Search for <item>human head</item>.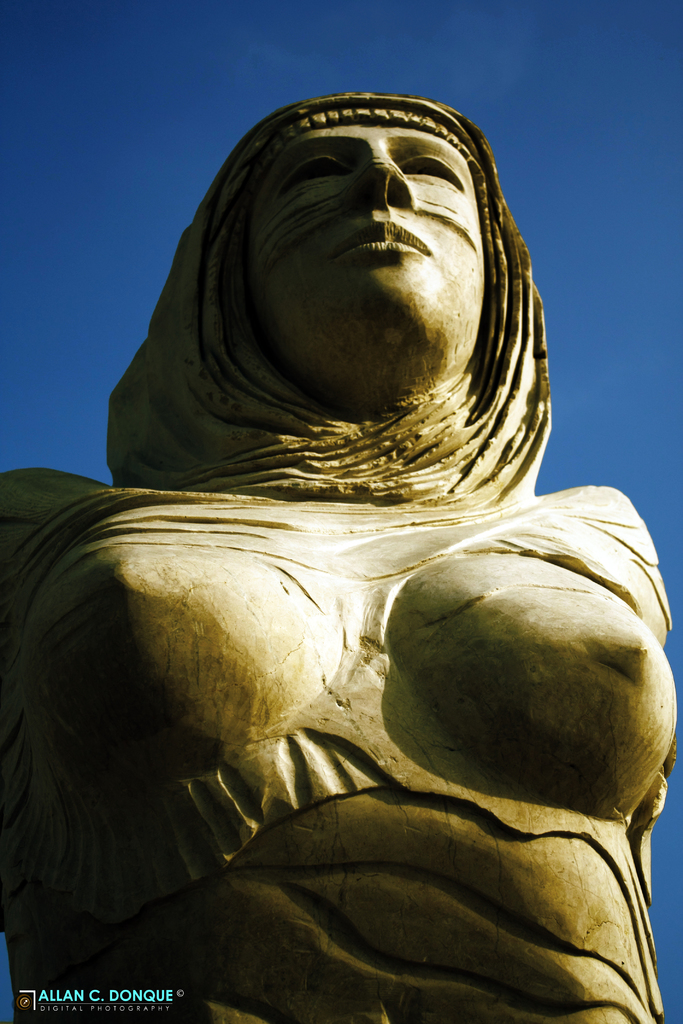
Found at [x1=201, y1=87, x2=523, y2=380].
